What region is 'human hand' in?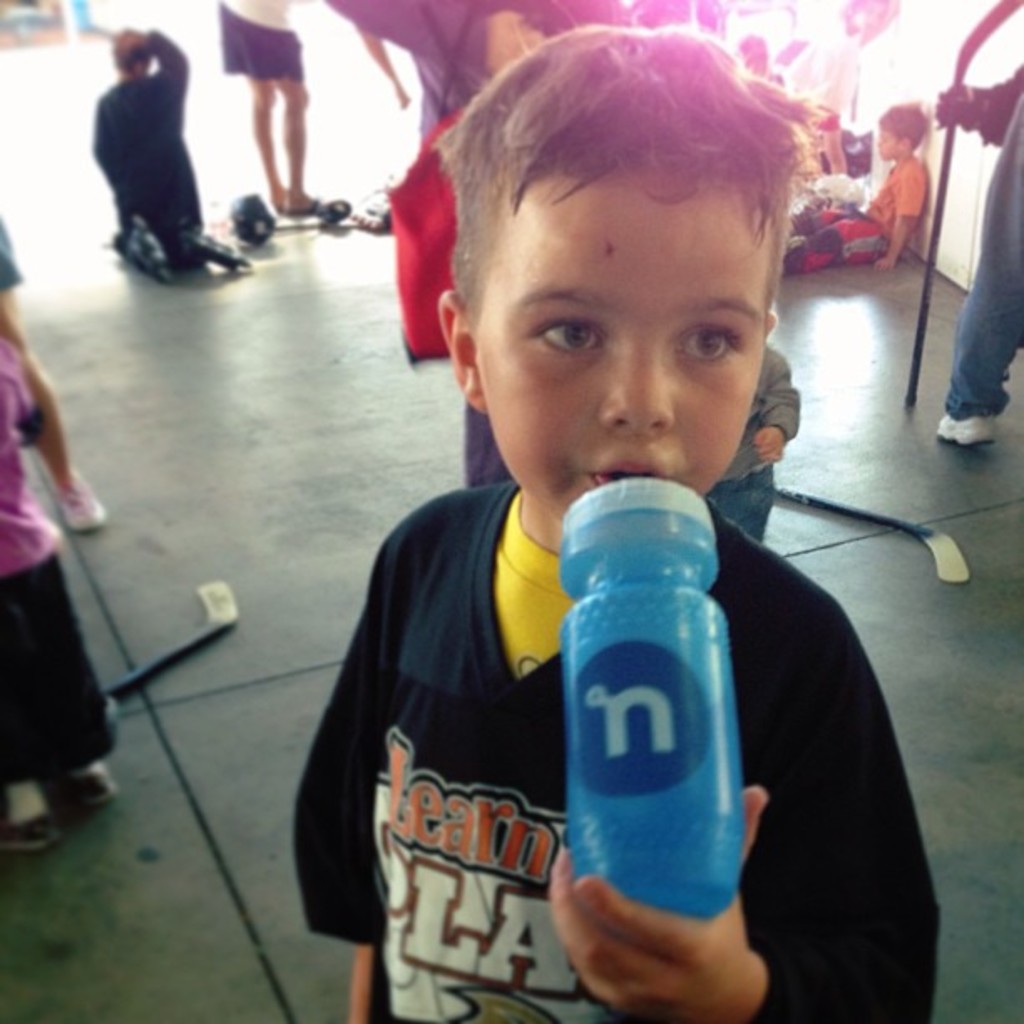
875, 254, 893, 274.
